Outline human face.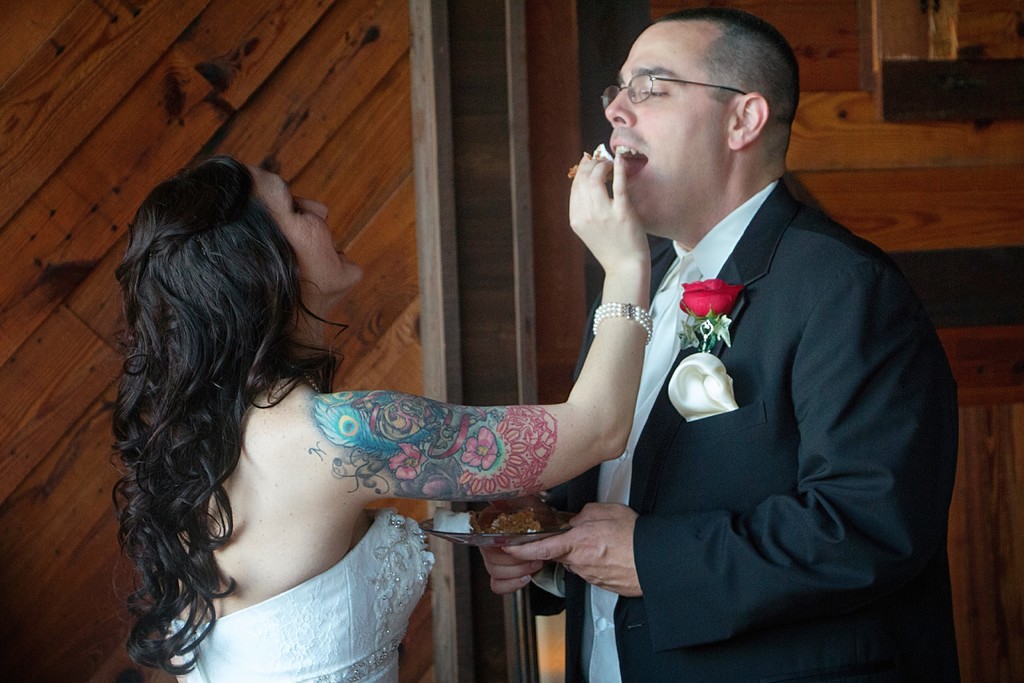
Outline: <region>251, 169, 364, 293</region>.
